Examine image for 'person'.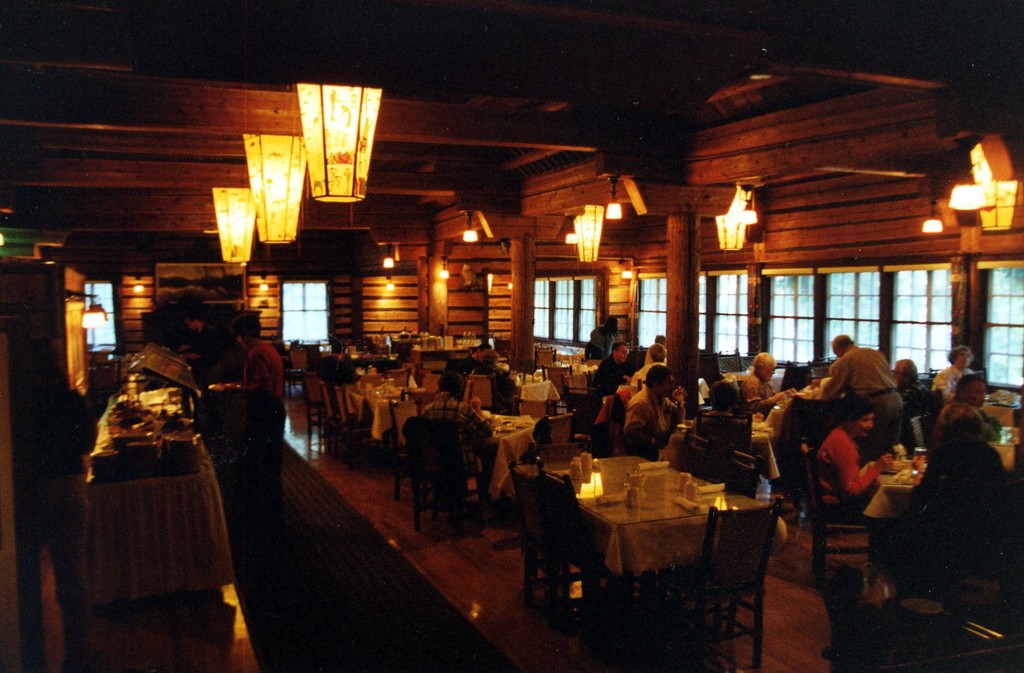
Examination result: locate(621, 363, 687, 456).
